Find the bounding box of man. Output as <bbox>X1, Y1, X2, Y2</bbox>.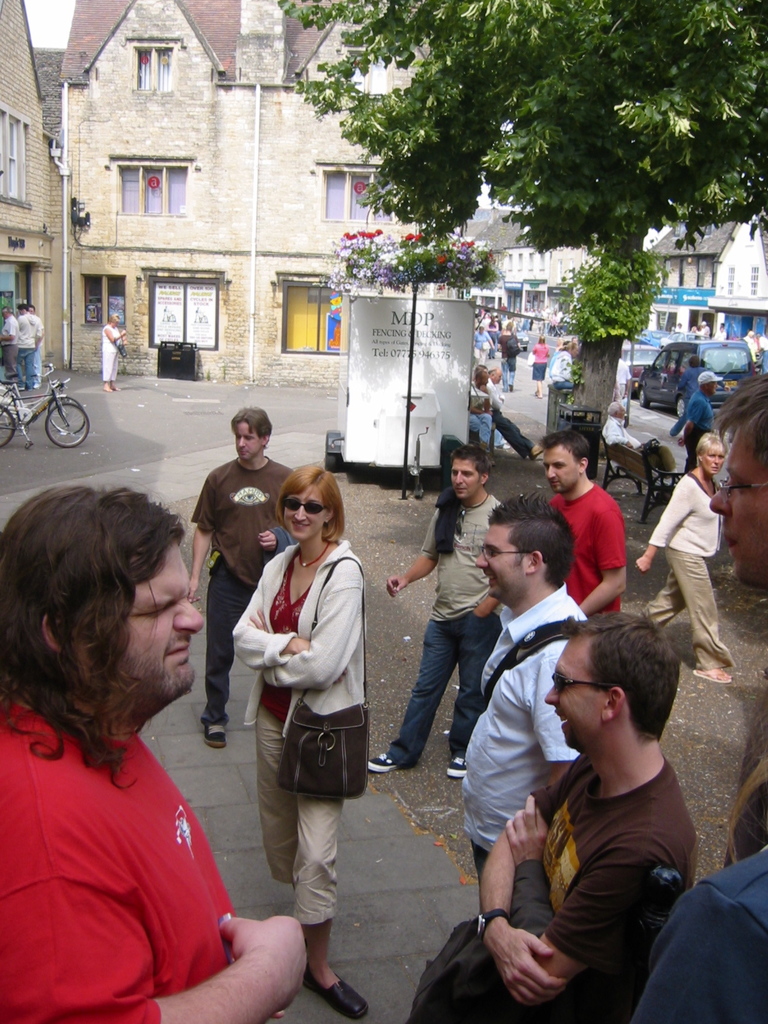
<bbox>175, 403, 299, 751</bbox>.
